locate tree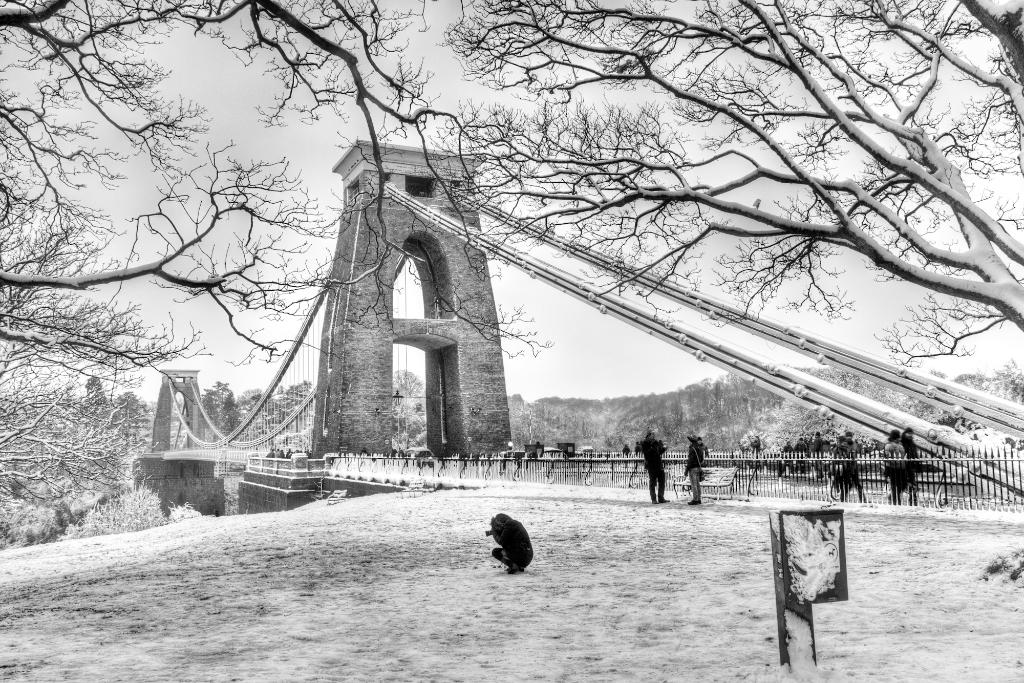
<region>0, 0, 552, 499</region>
